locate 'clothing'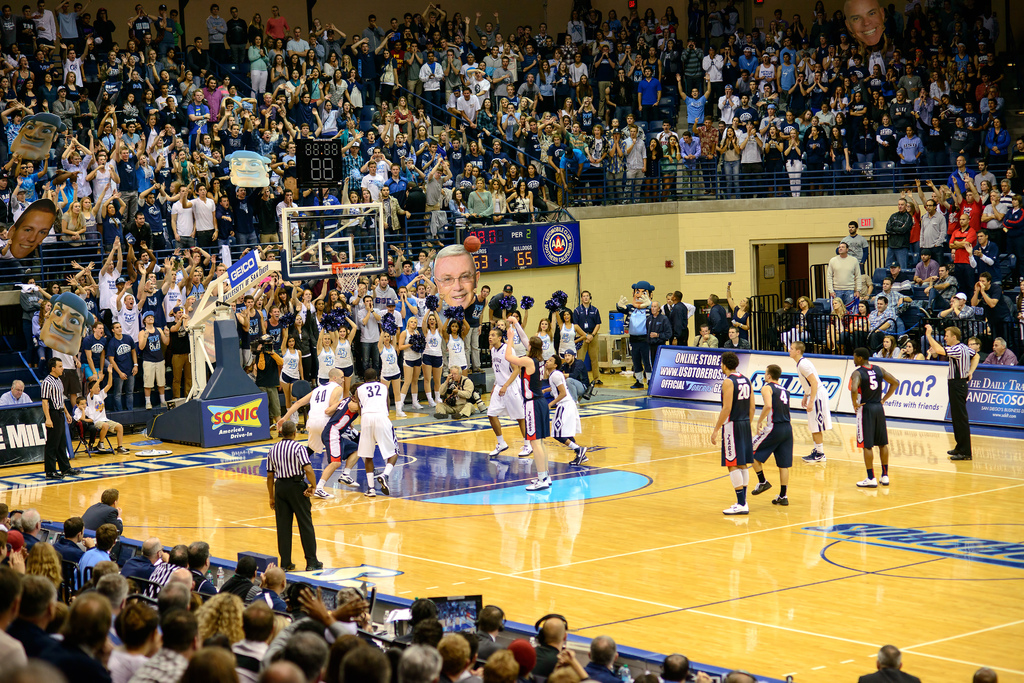
(266,437,314,566)
